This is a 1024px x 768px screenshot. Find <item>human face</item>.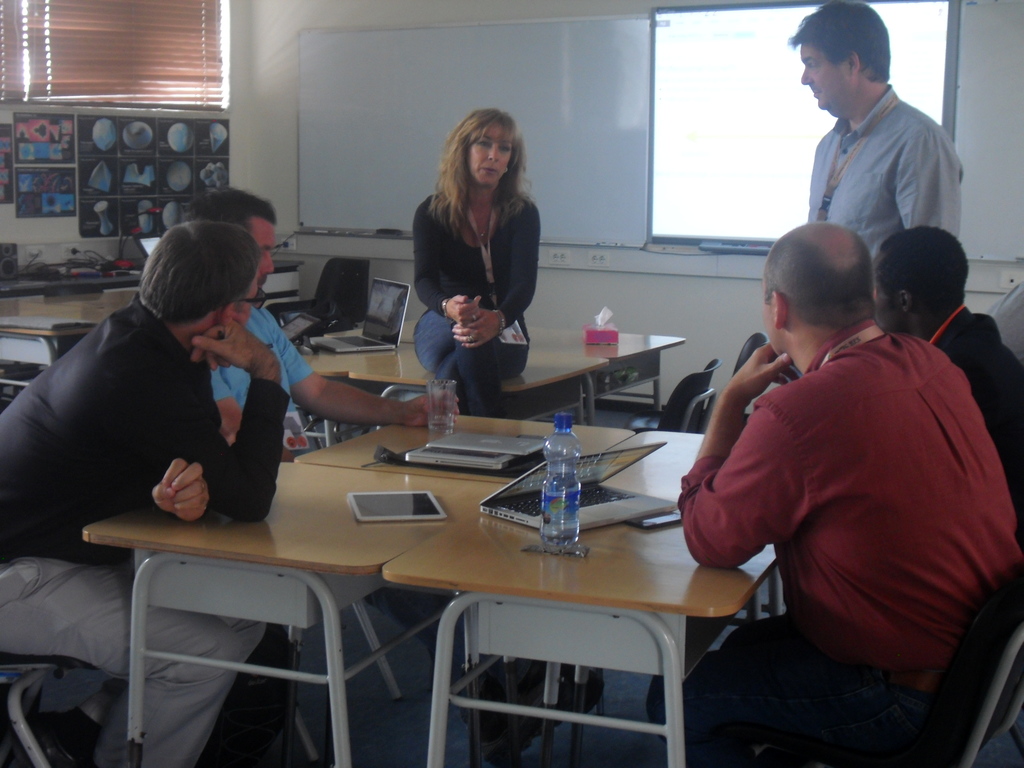
Bounding box: 465,124,511,185.
